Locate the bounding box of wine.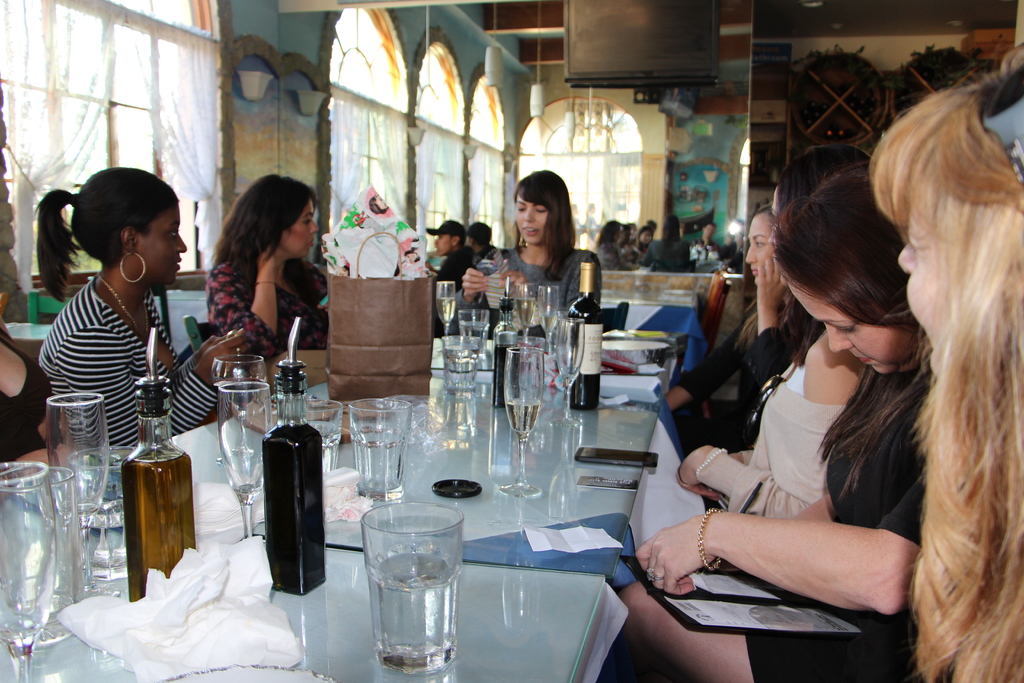
Bounding box: <box>518,298,535,331</box>.
